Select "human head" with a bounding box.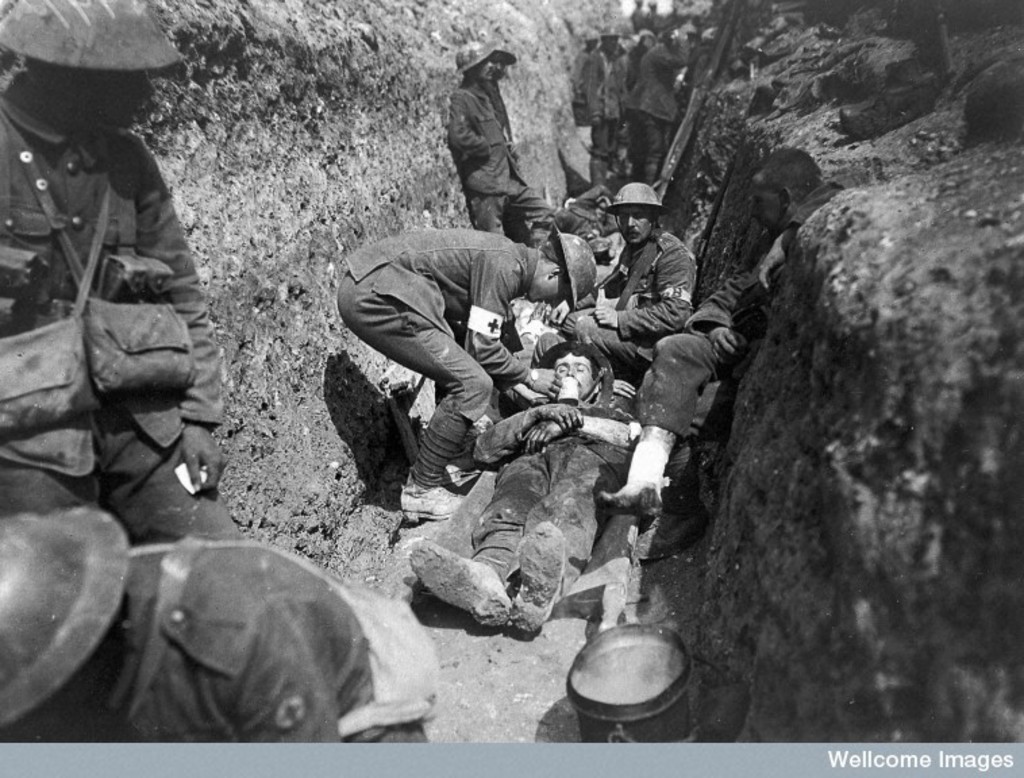
{"left": 530, "top": 231, "right": 590, "bottom": 309}.
